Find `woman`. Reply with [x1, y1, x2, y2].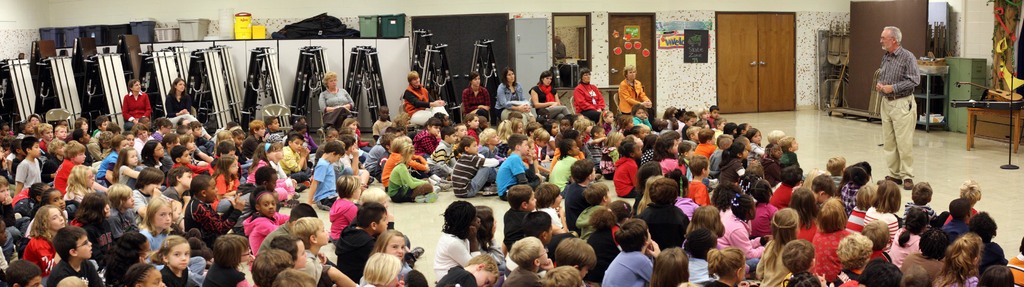
[320, 69, 355, 133].
